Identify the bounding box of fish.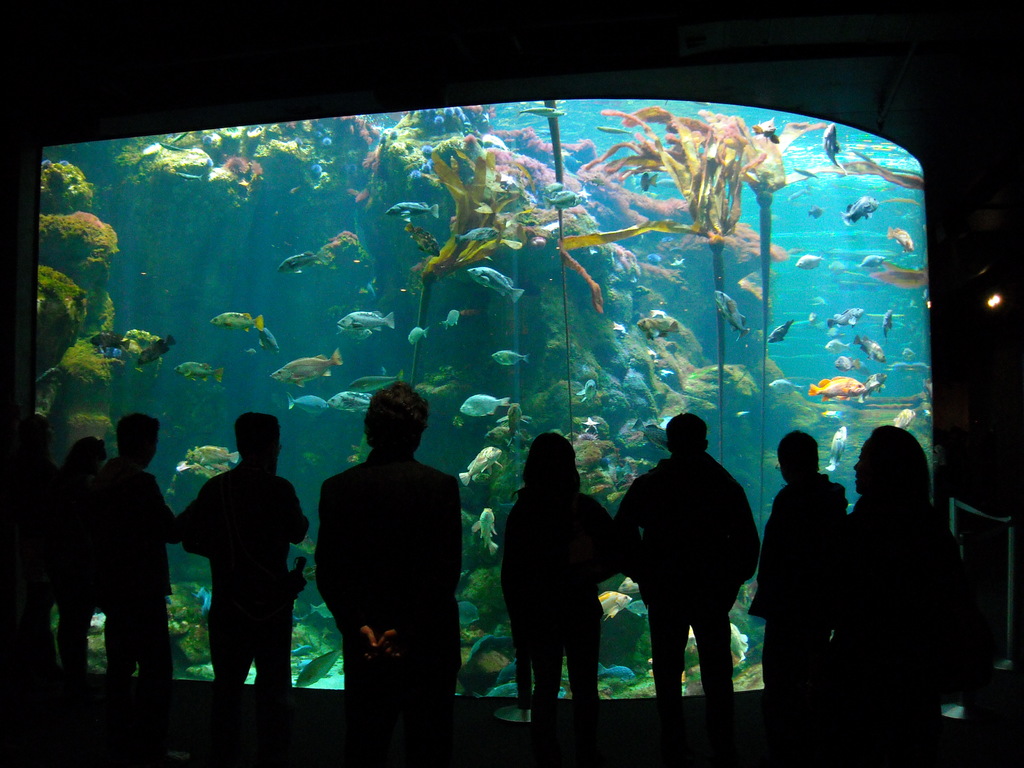
x1=298 y1=648 x2=345 y2=692.
